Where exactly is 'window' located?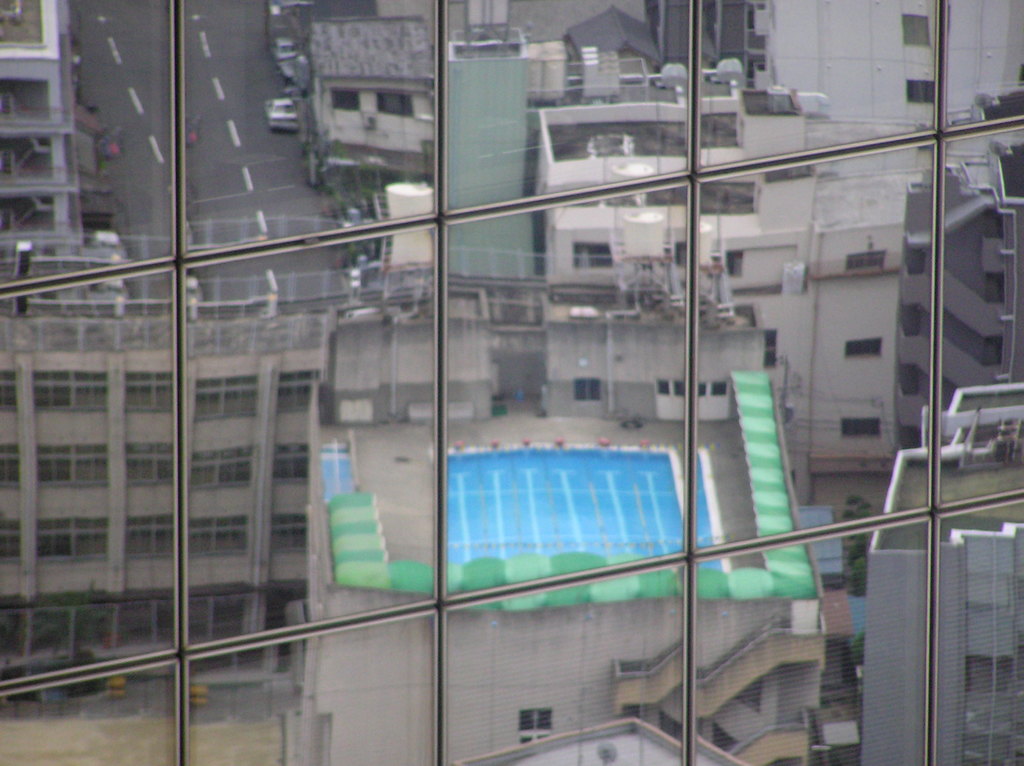
Its bounding box is x1=906, y1=79, x2=936, y2=103.
